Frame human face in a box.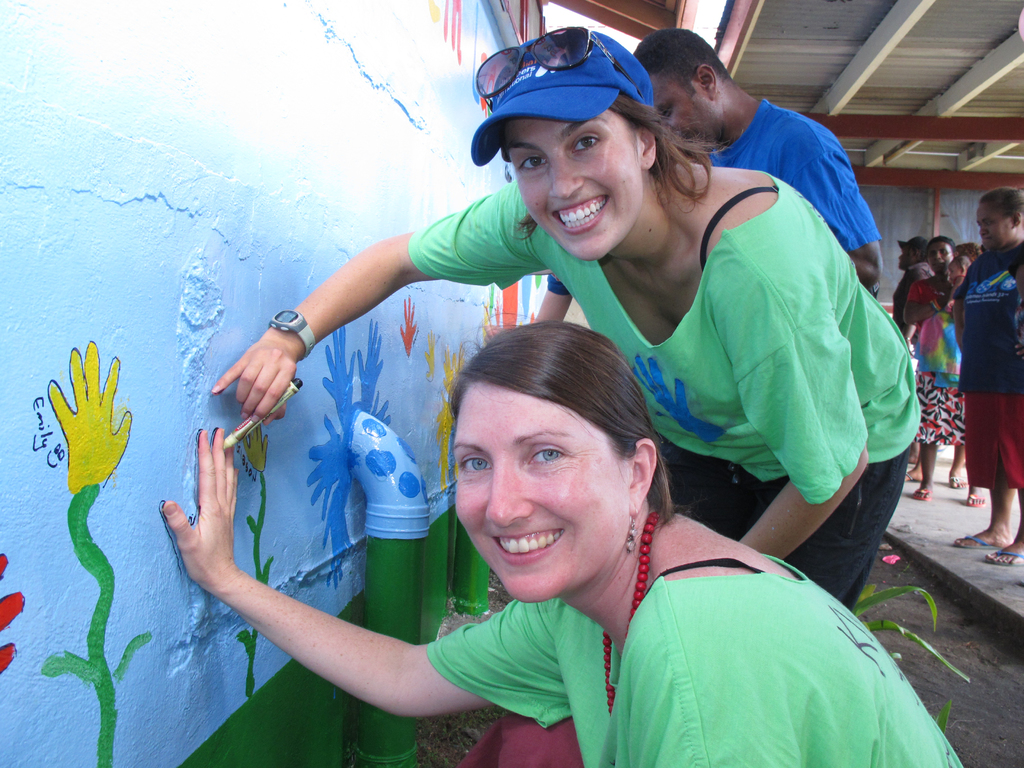
(927, 243, 956, 271).
